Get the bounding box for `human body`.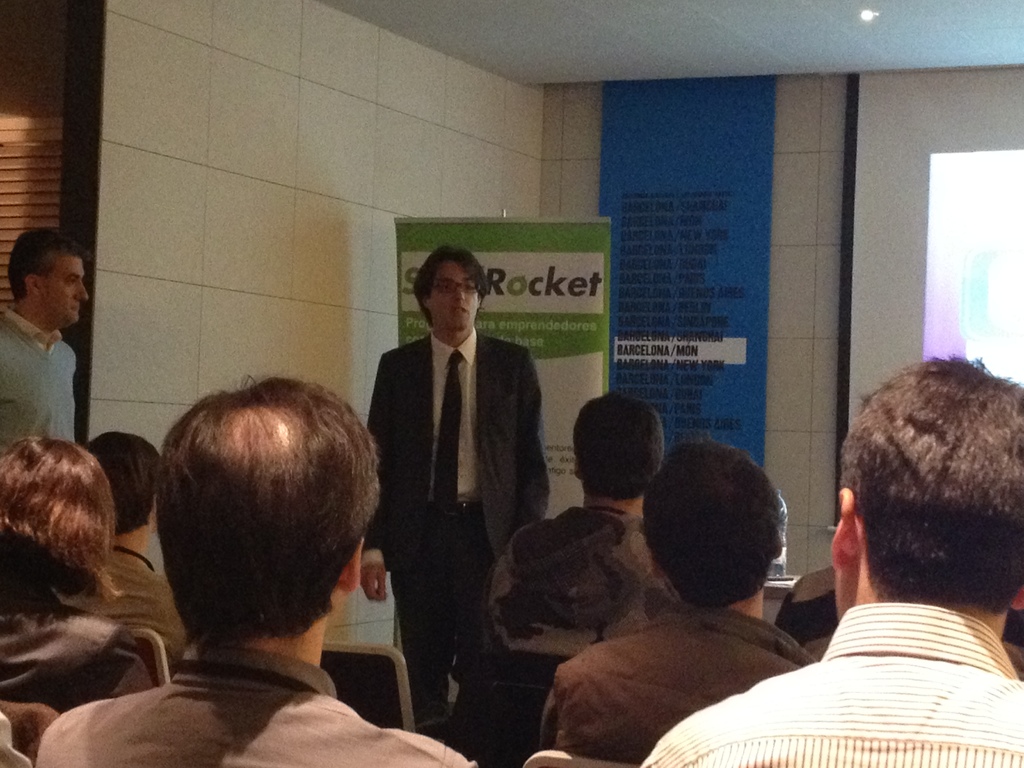
BBox(547, 606, 813, 764).
